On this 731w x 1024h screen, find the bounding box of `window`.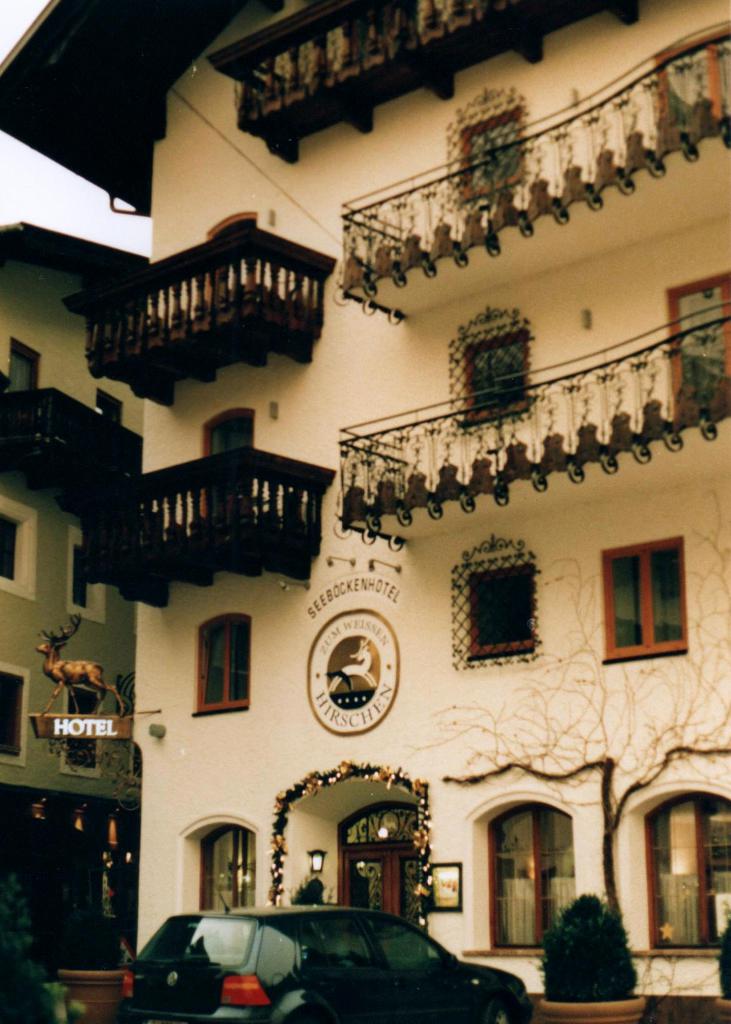
Bounding box: left=0, top=515, right=22, bottom=583.
